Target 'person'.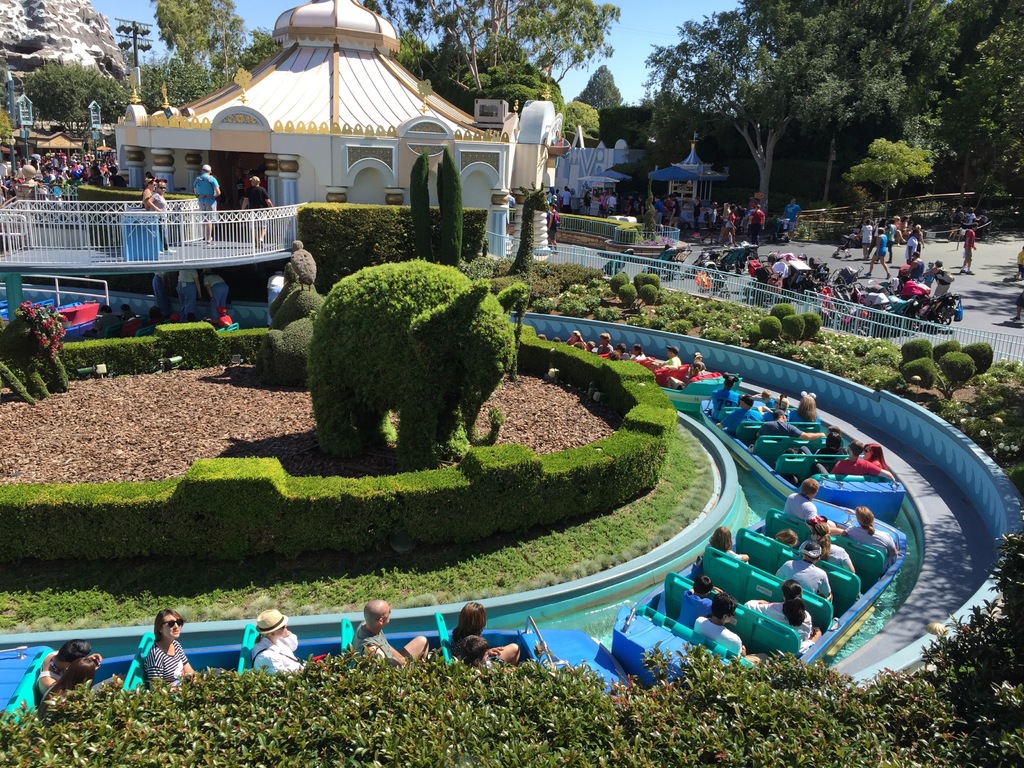
Target region: <bbox>143, 177, 159, 207</bbox>.
